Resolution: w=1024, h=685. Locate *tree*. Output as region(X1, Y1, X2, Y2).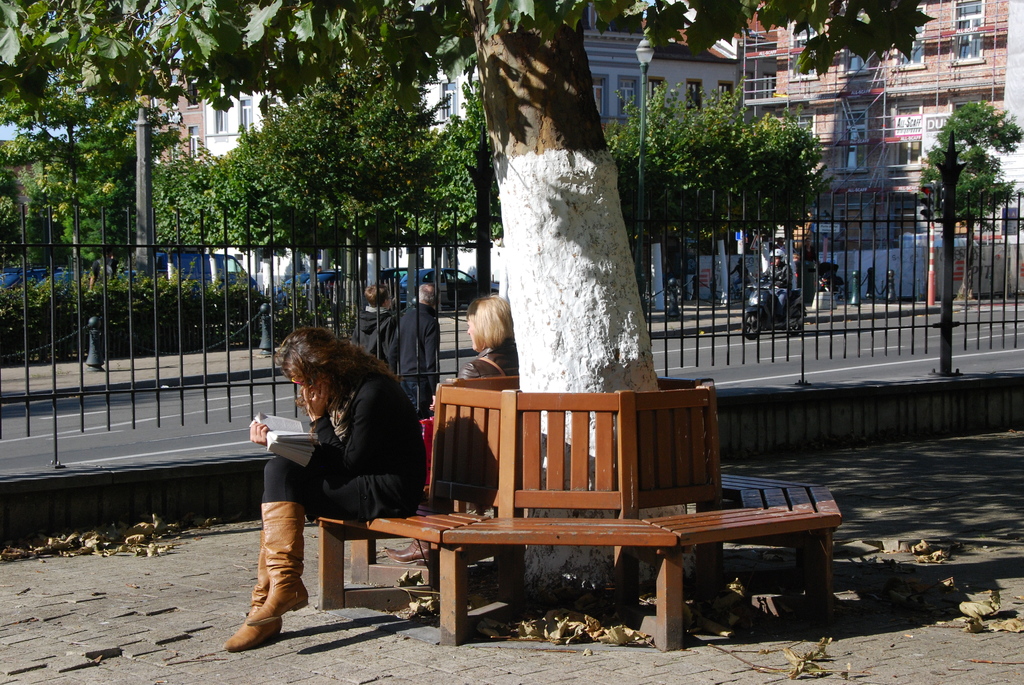
region(913, 98, 1023, 304).
